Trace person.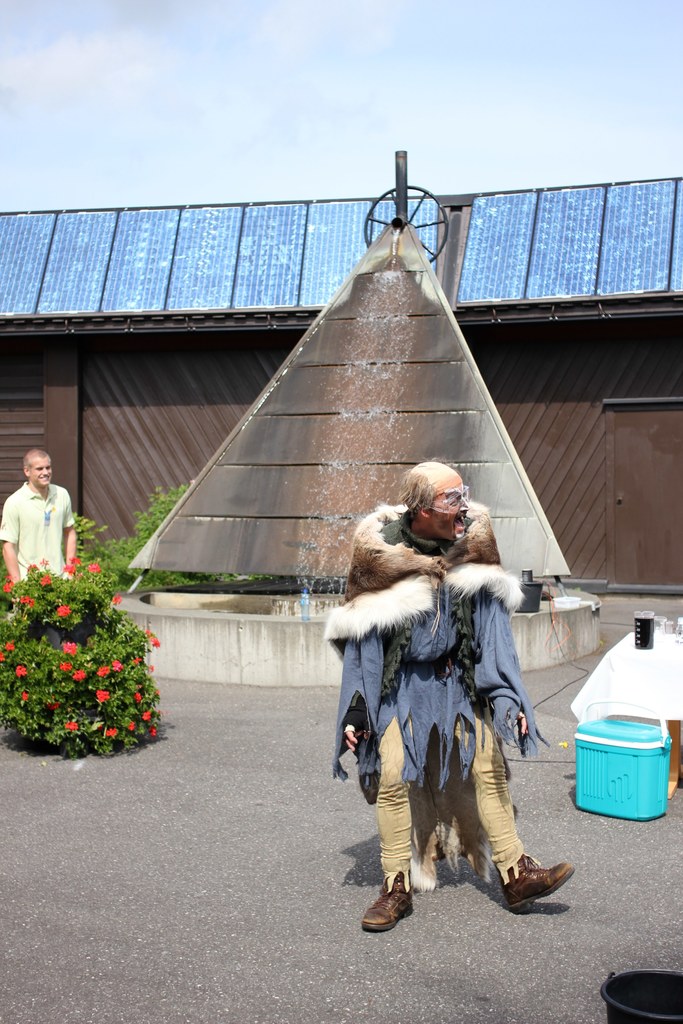
Traced to bbox=(0, 449, 92, 588).
